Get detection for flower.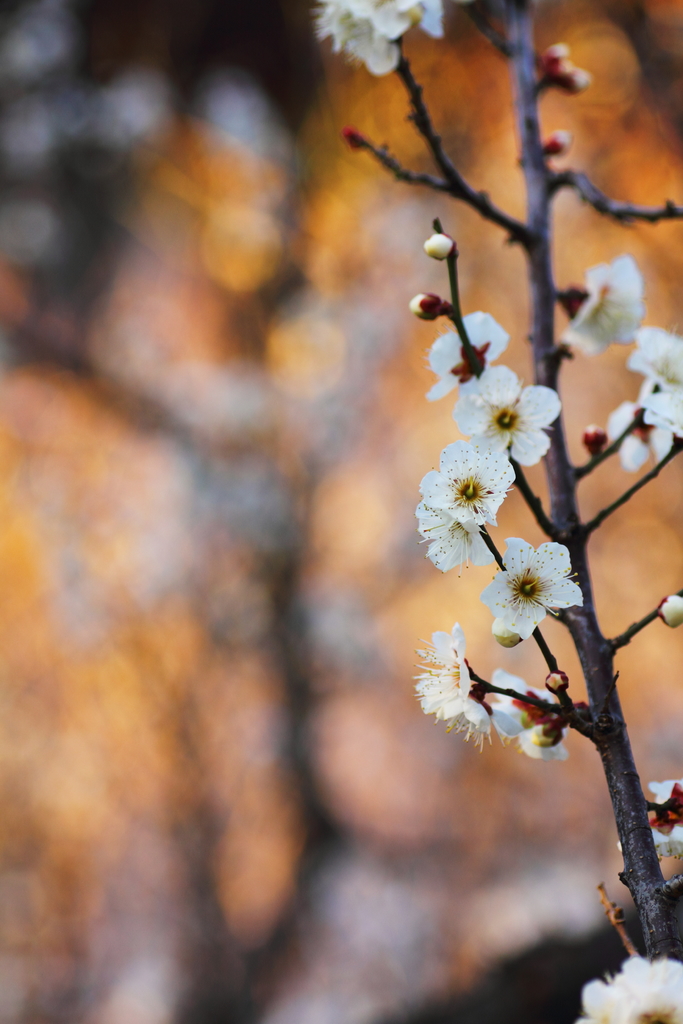
Detection: (457,357,557,461).
